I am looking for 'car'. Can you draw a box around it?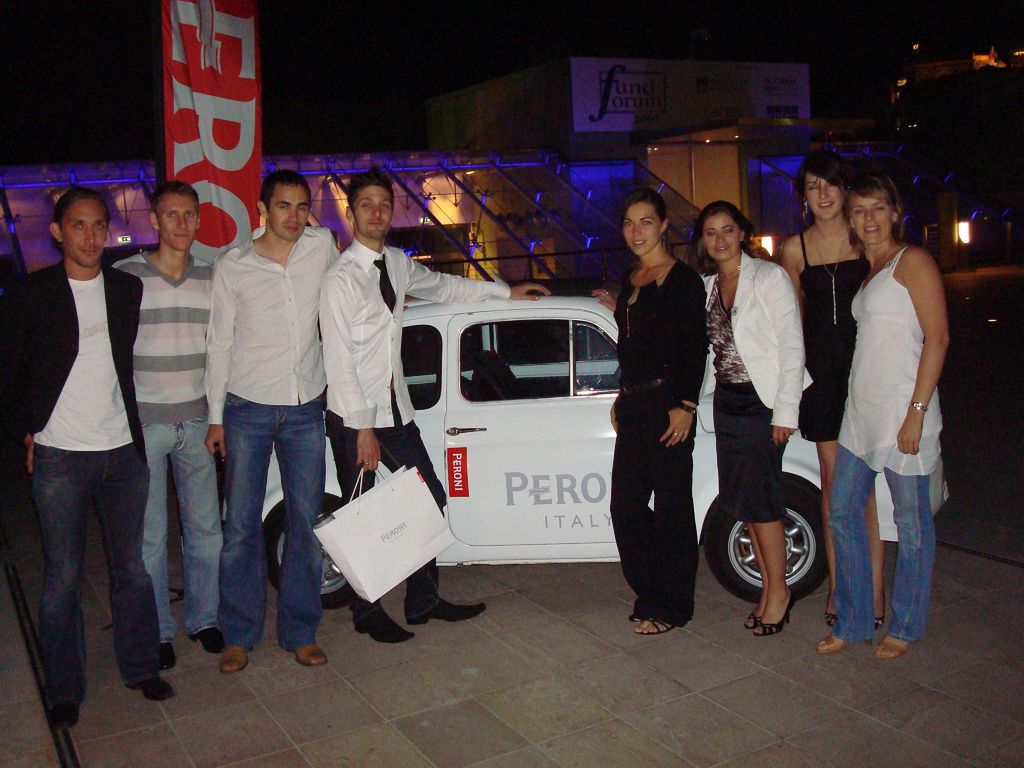
Sure, the bounding box is (220, 295, 948, 604).
